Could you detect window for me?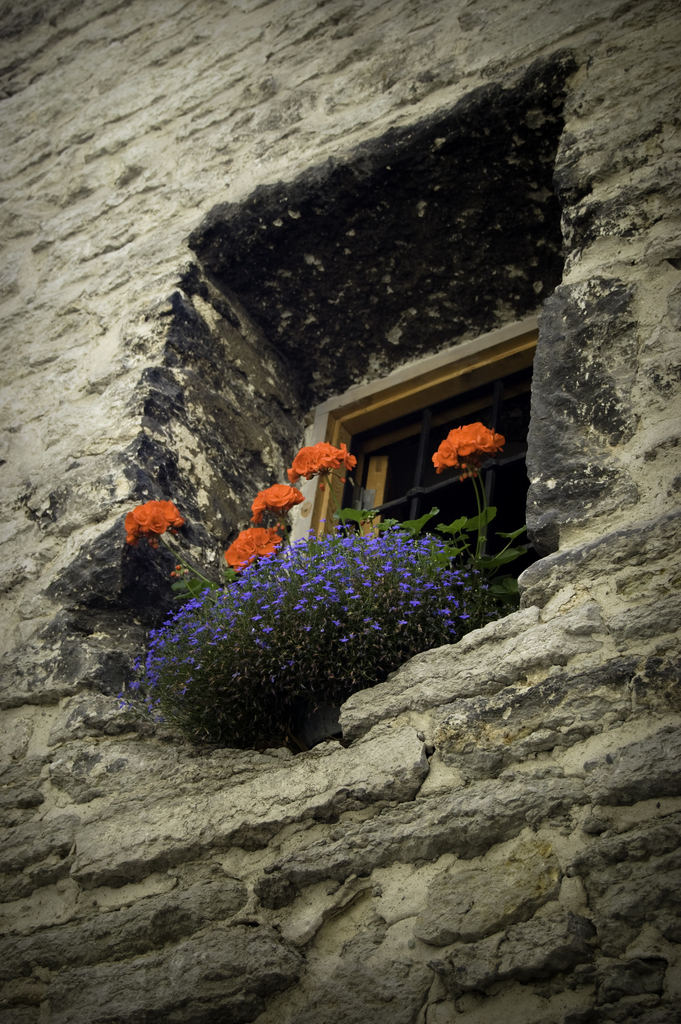
Detection result: locate(122, 44, 580, 755).
